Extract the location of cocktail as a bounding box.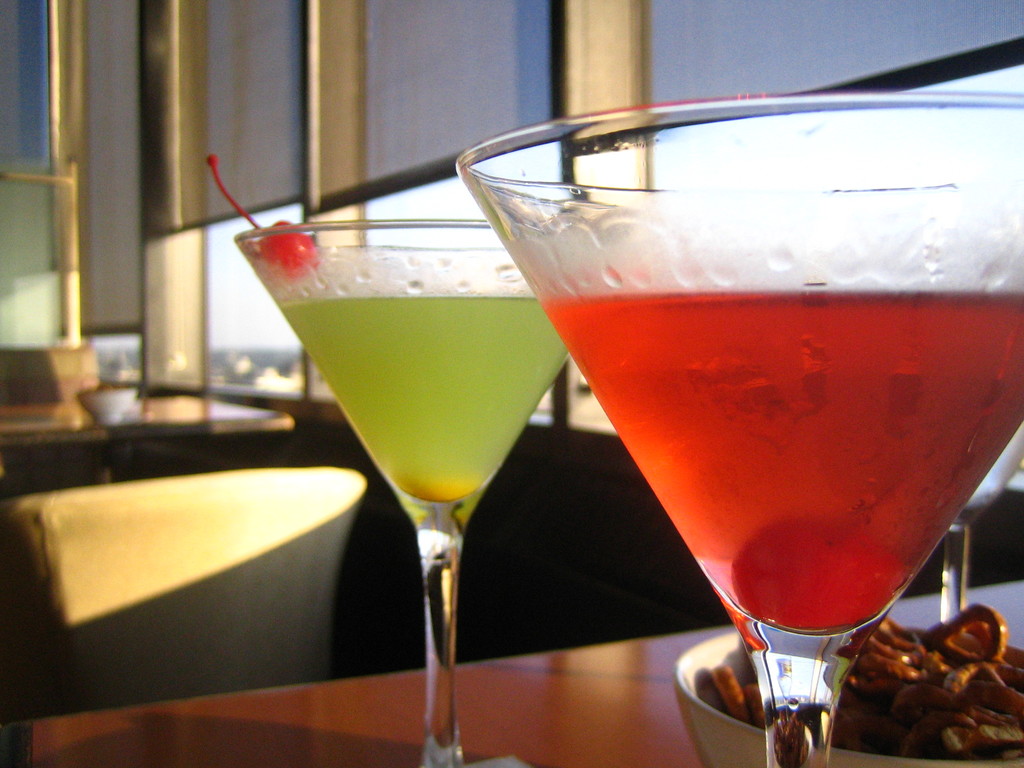
l=230, t=221, r=561, b=767.
